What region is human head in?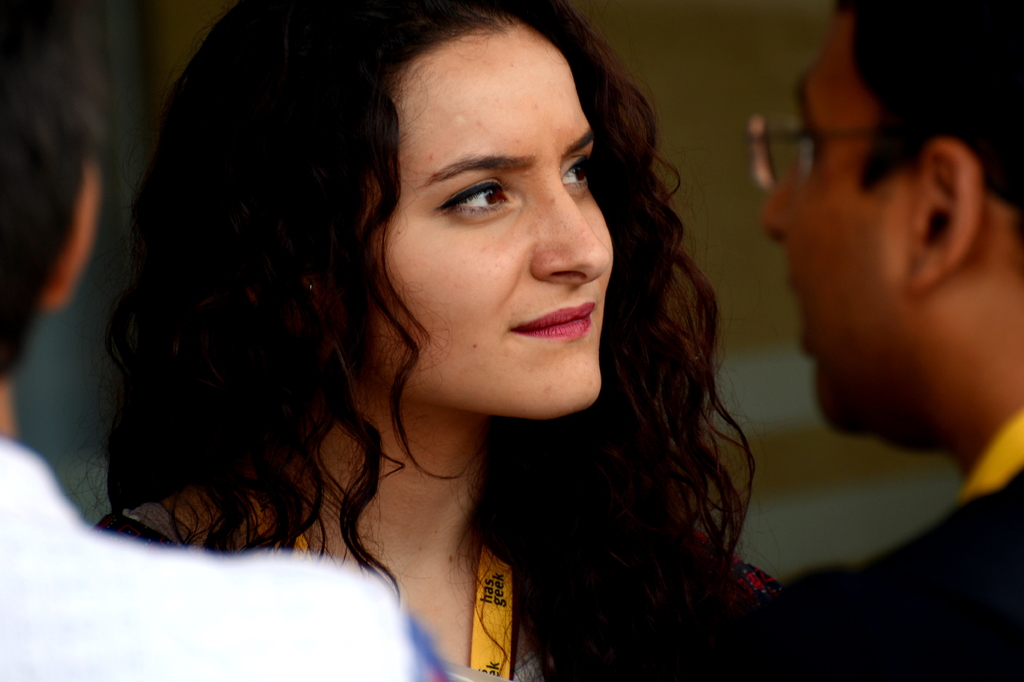
x1=333 y1=3 x2=652 y2=379.
